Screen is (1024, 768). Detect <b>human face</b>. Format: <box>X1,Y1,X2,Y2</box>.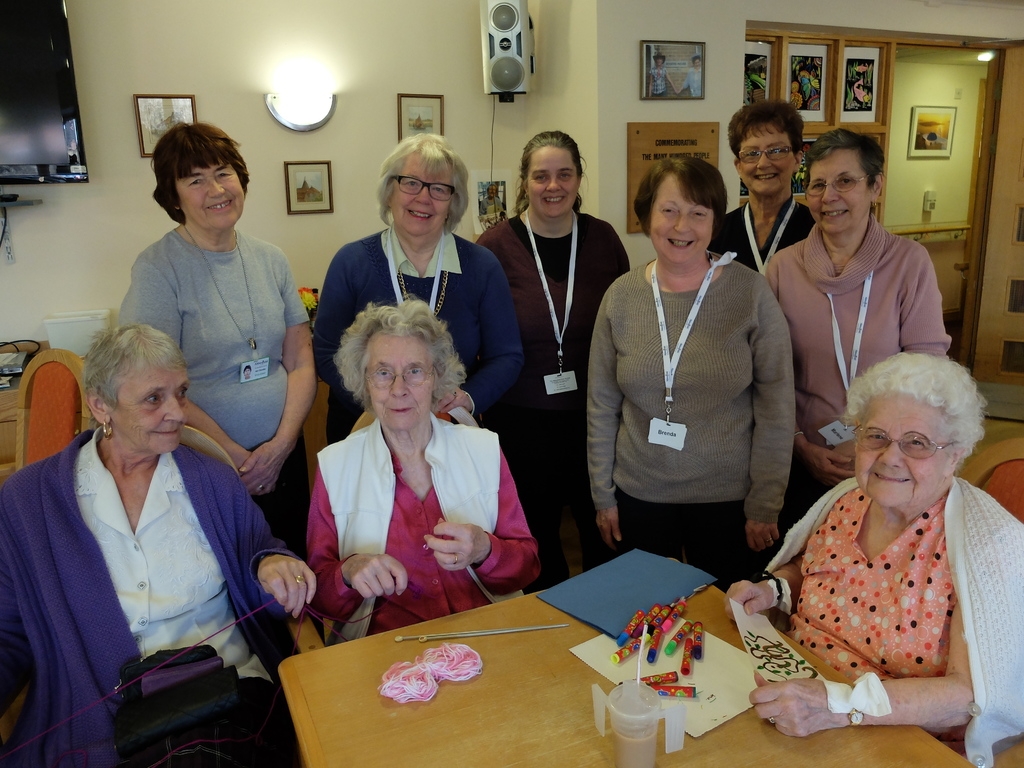
<box>525,148,582,220</box>.
